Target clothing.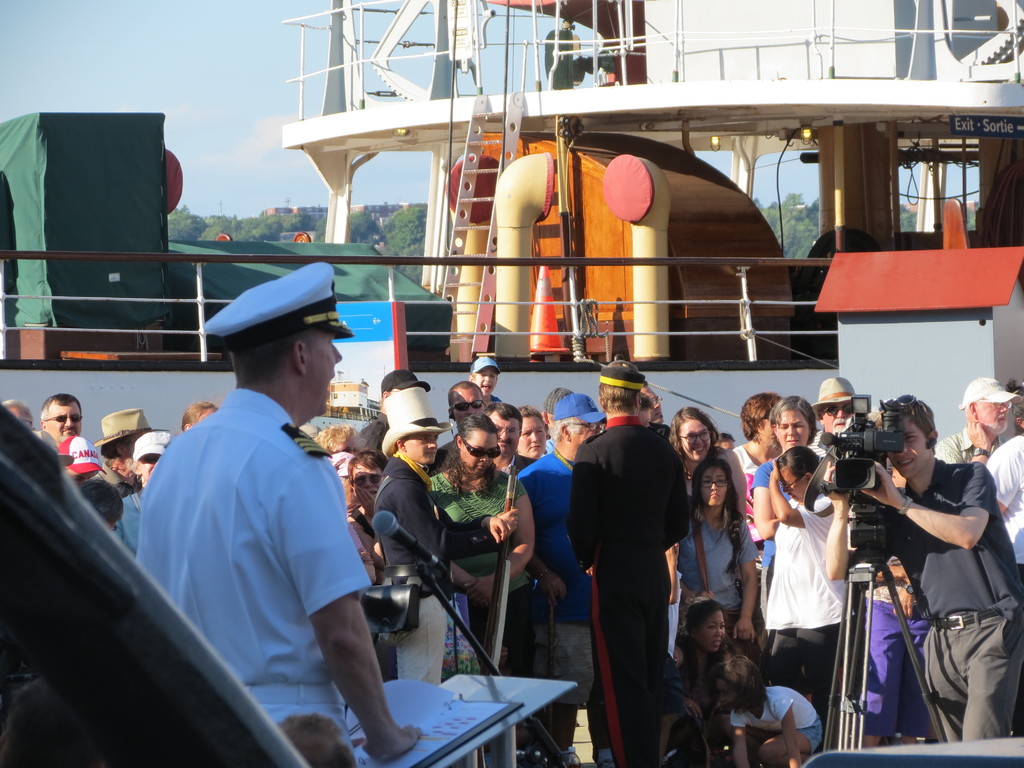
Target region: (x1=722, y1=444, x2=767, y2=579).
